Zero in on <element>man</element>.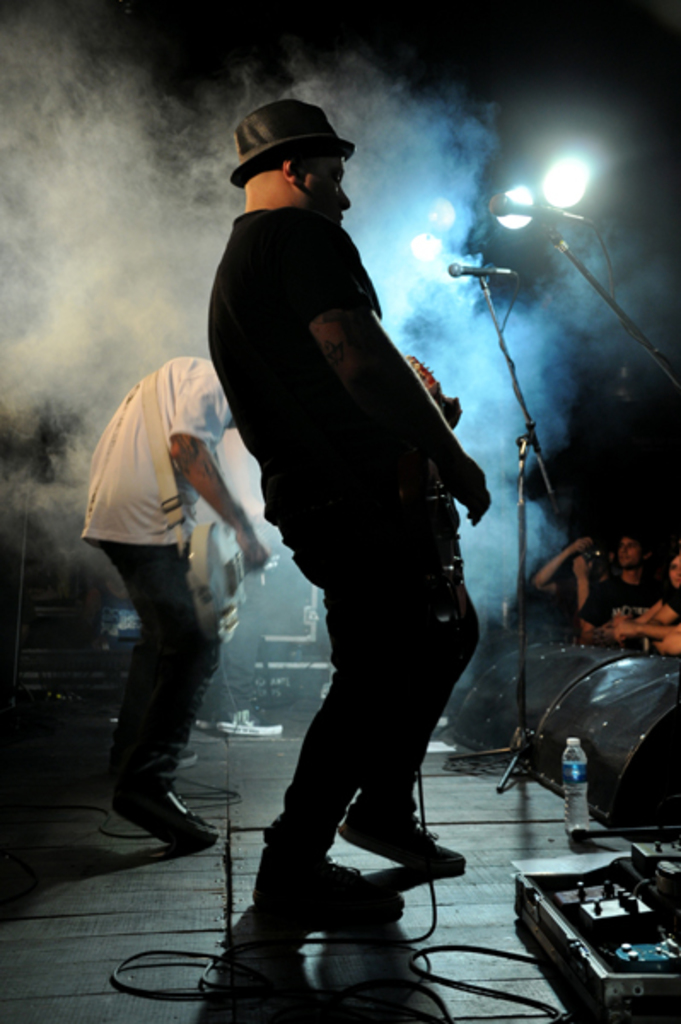
Zeroed in: BBox(526, 527, 616, 637).
